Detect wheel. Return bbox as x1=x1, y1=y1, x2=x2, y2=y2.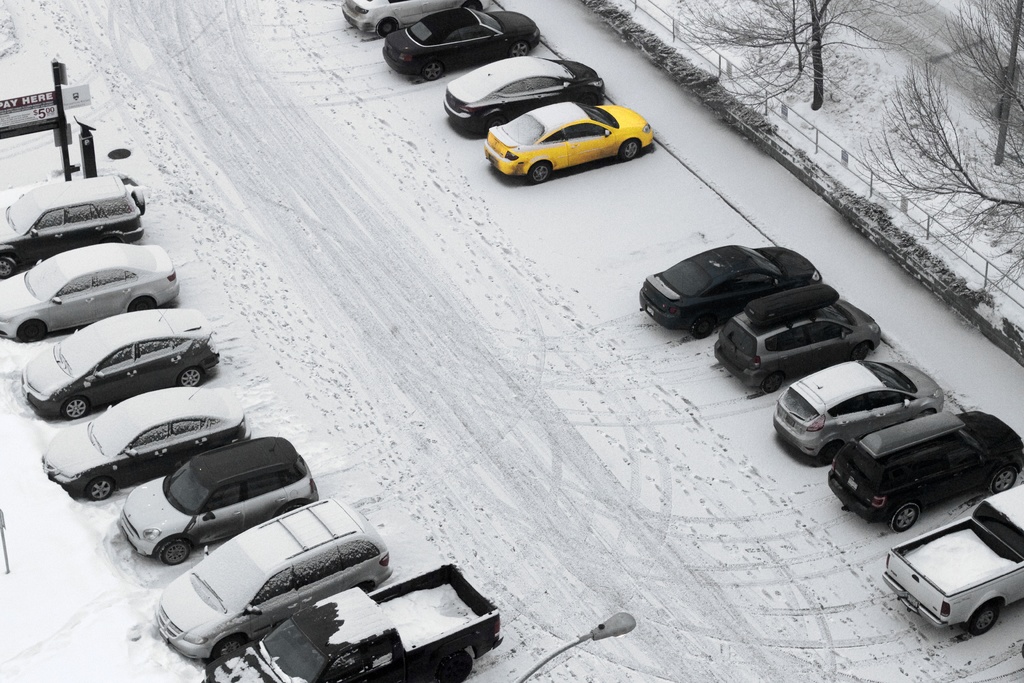
x1=525, y1=160, x2=551, y2=185.
